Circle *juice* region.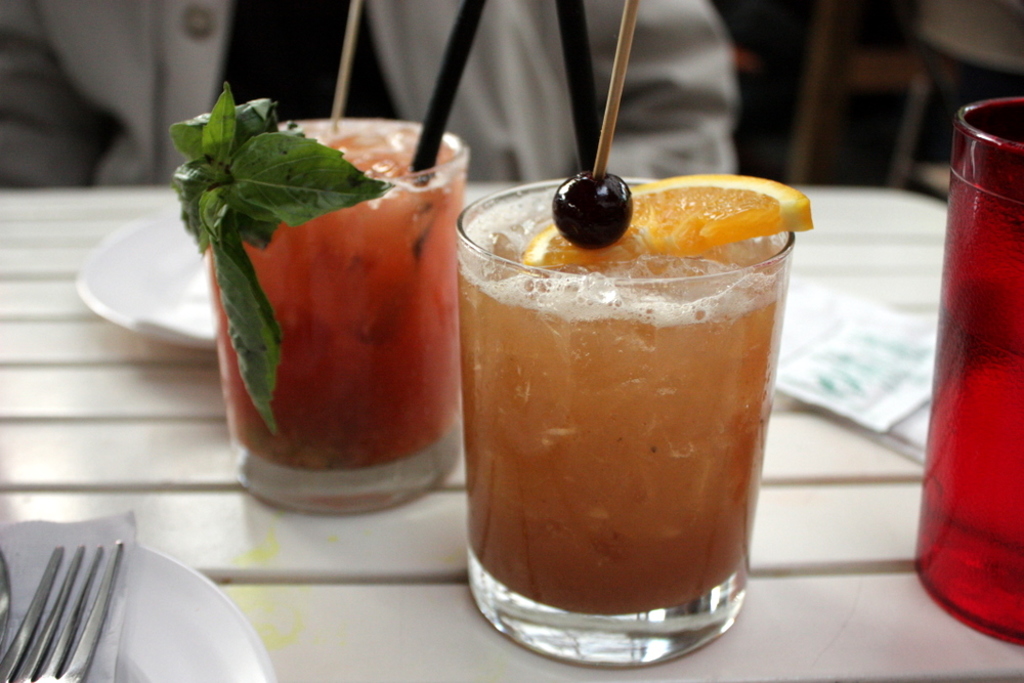
Region: [187, 121, 462, 472].
